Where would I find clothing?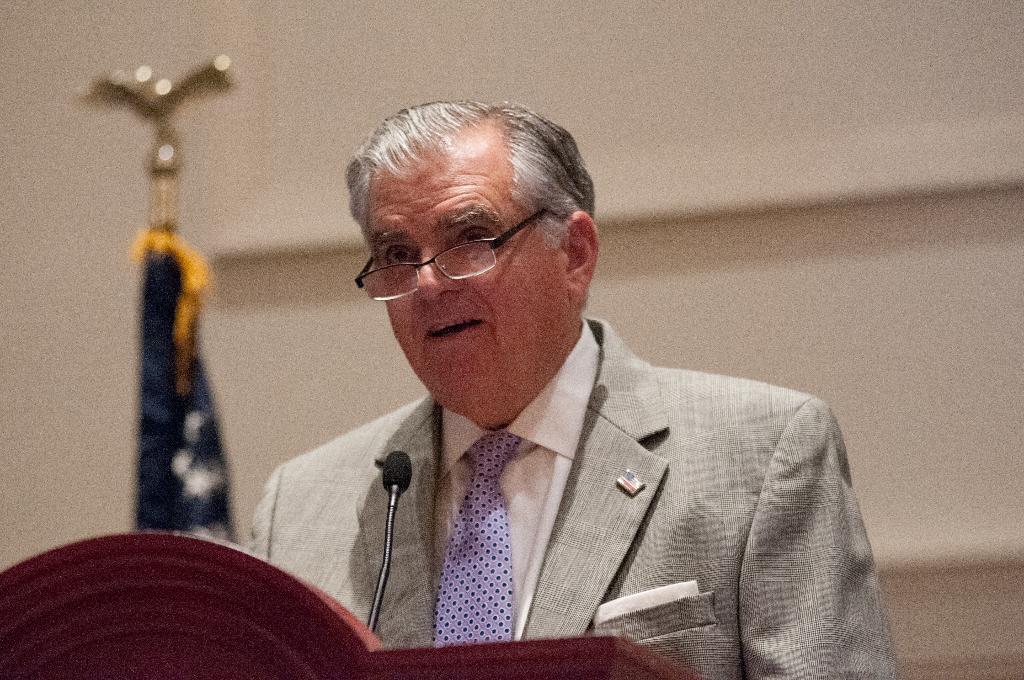
At (231, 316, 902, 679).
